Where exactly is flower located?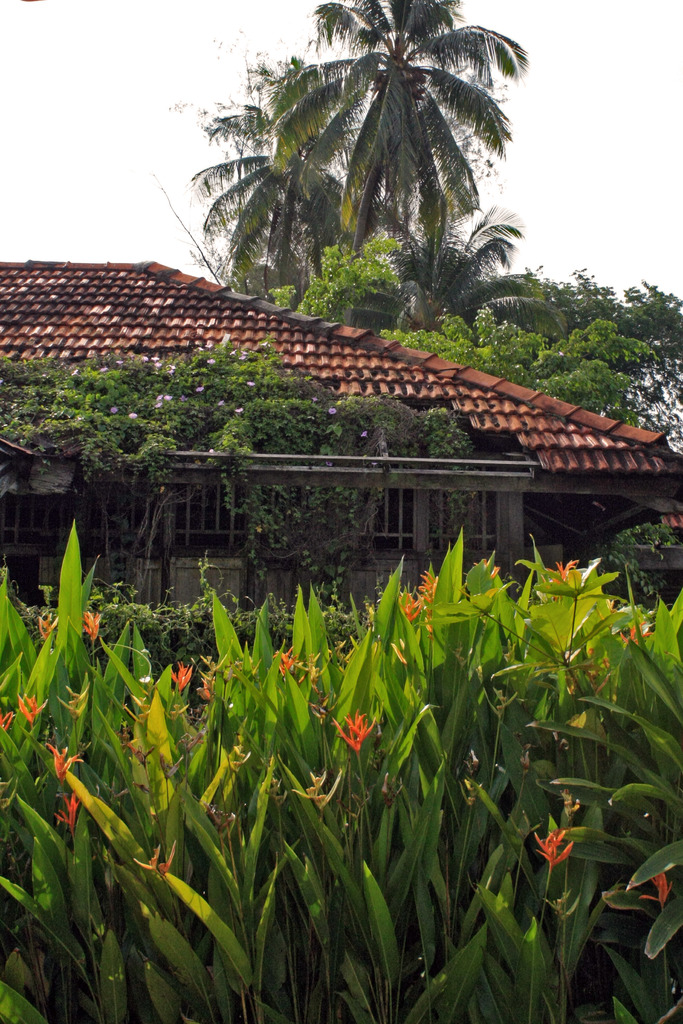
Its bounding box is <box>170,657,194,694</box>.
